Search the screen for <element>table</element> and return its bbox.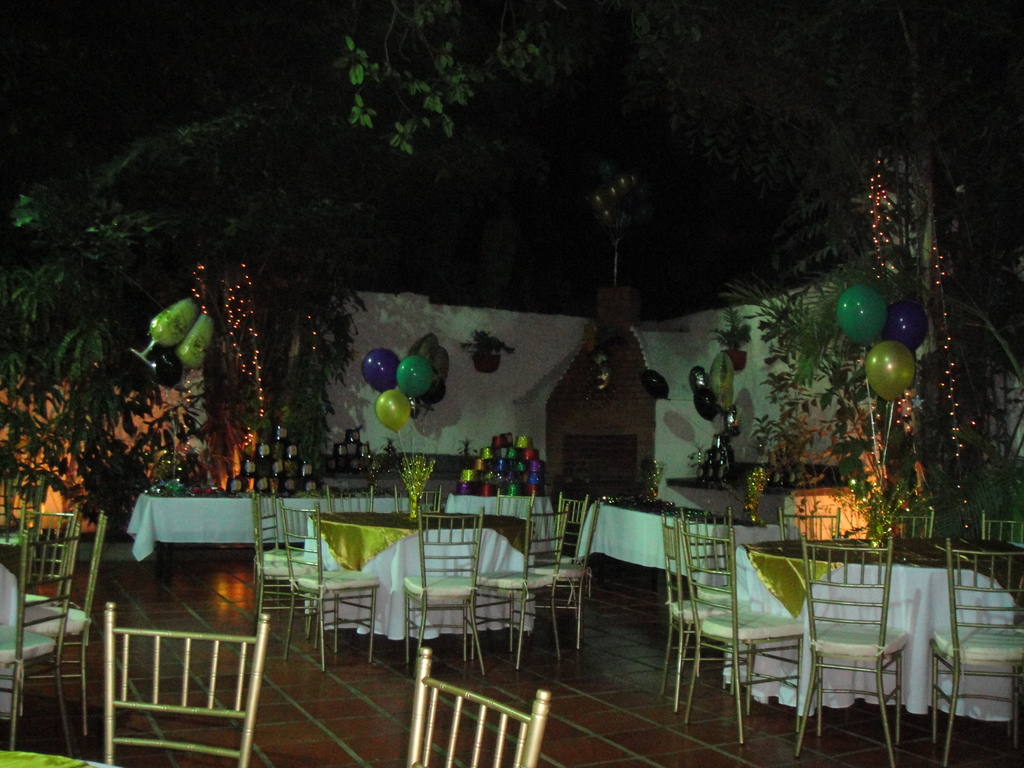
Found: <bbox>302, 511, 536, 636</bbox>.
